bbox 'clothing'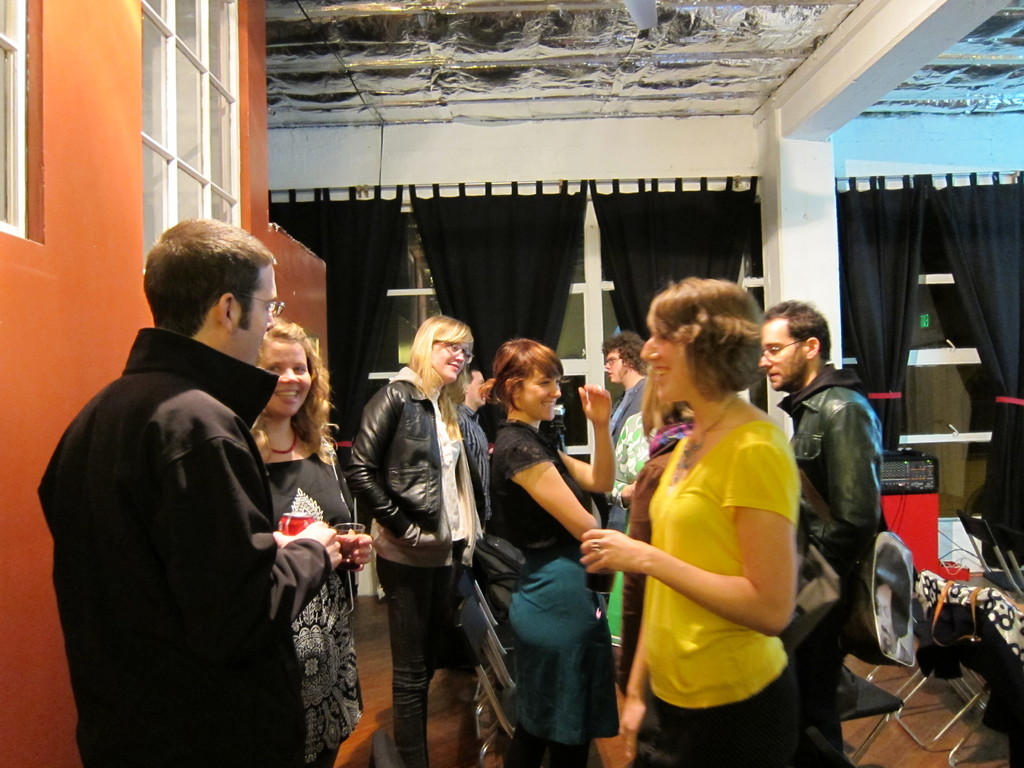
627:387:811:726
